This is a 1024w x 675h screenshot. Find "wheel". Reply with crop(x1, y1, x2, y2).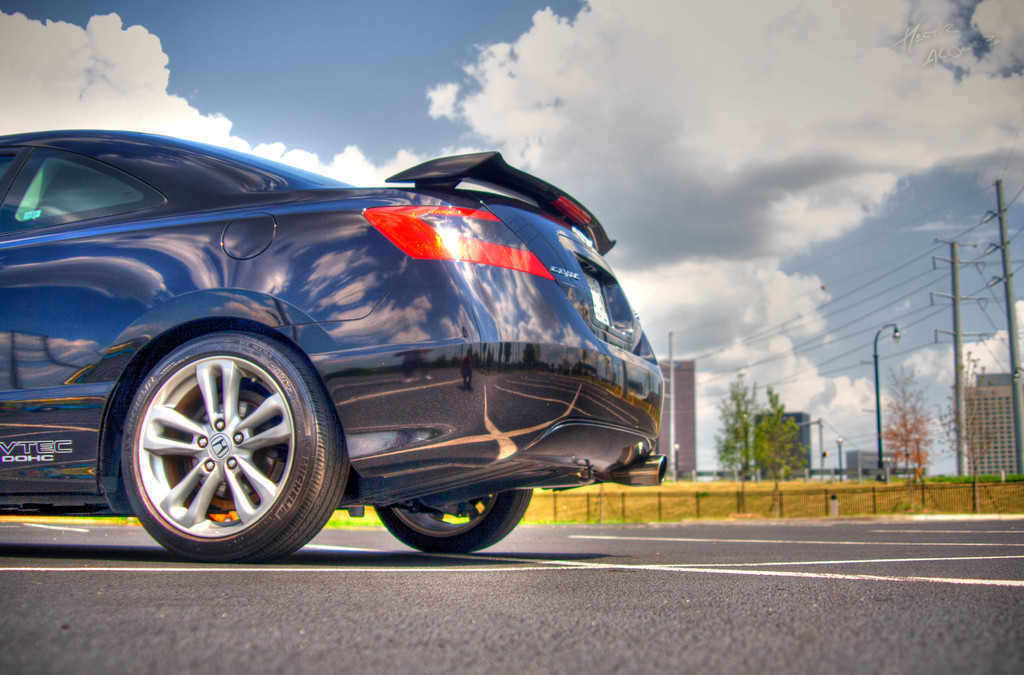
crop(101, 313, 337, 563).
